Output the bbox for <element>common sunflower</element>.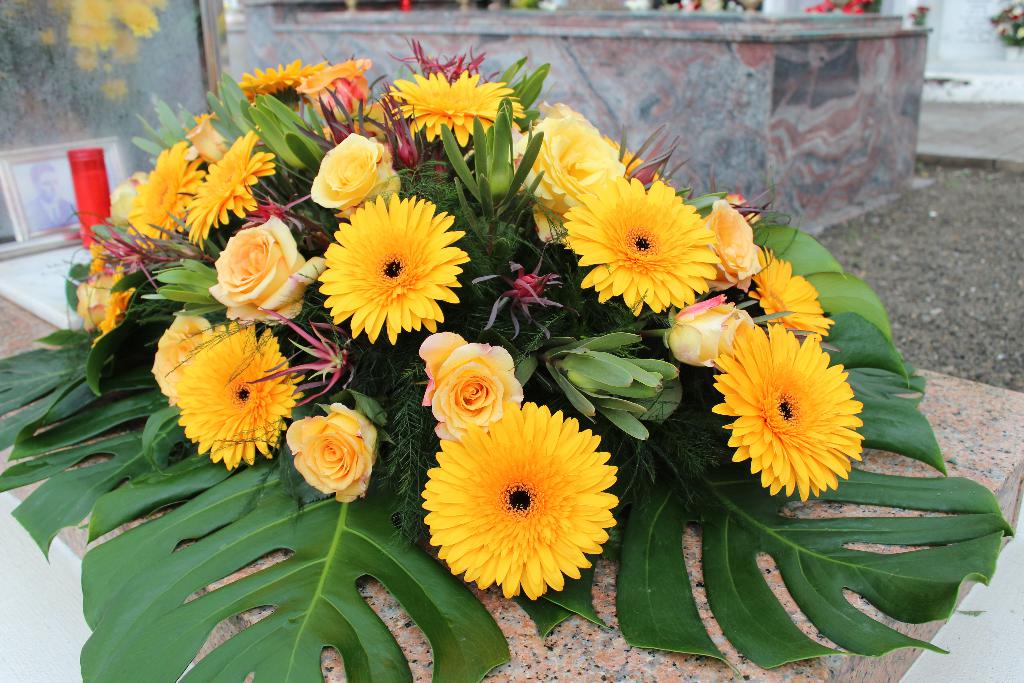
select_region(125, 143, 198, 243).
